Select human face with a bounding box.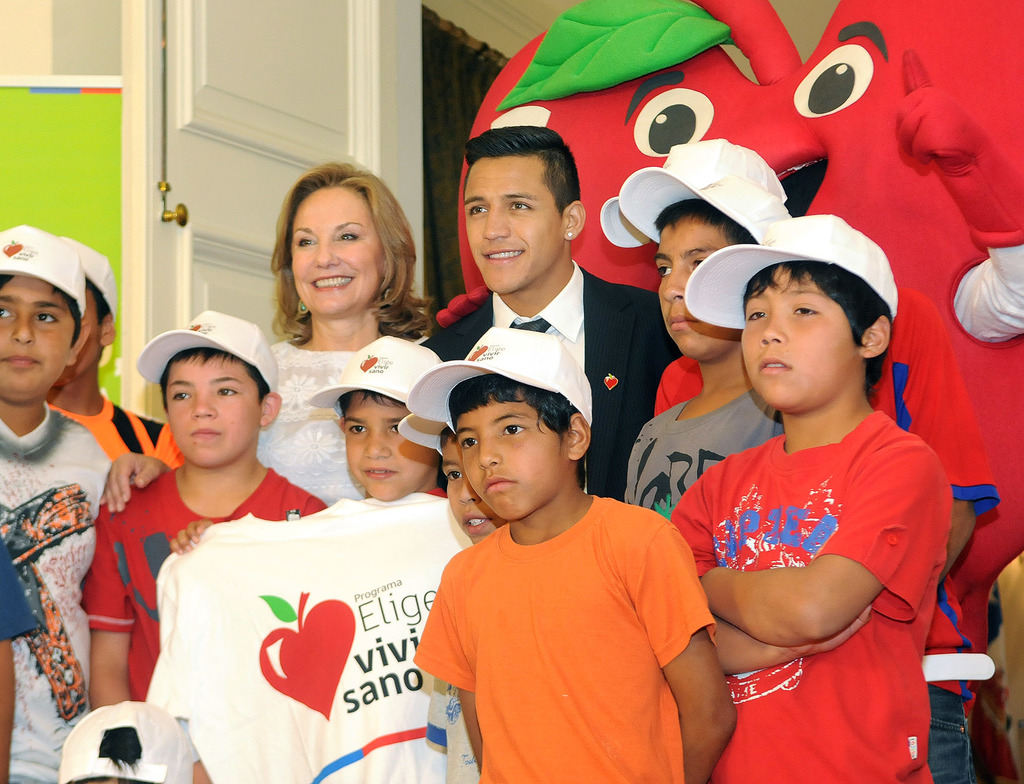
(left=345, top=392, right=436, bottom=507).
